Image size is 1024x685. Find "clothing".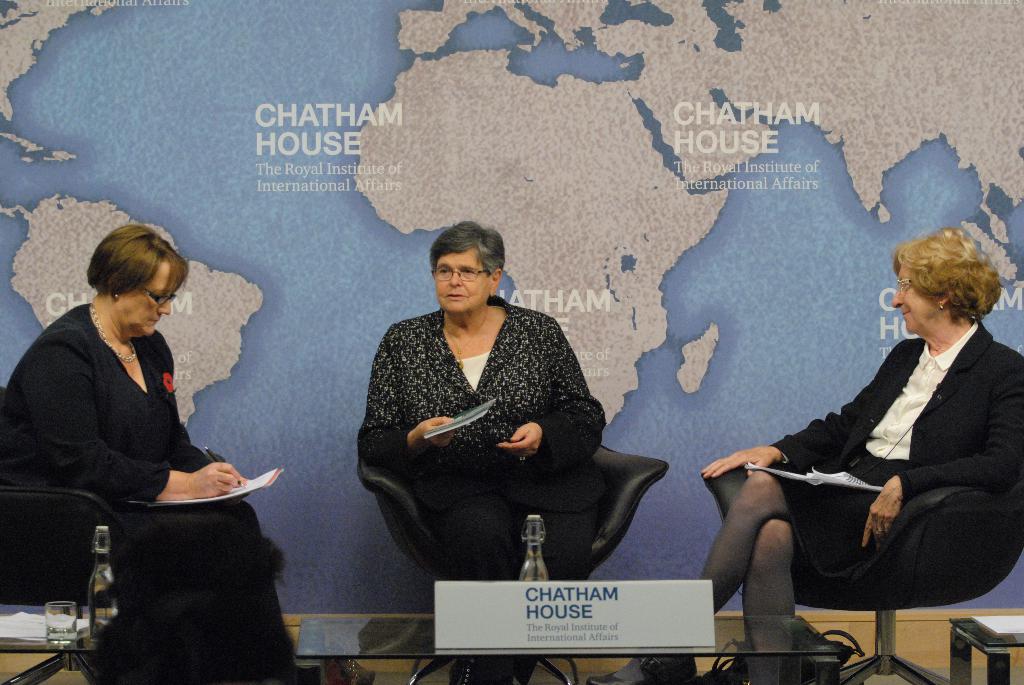
754 315 1023 584.
